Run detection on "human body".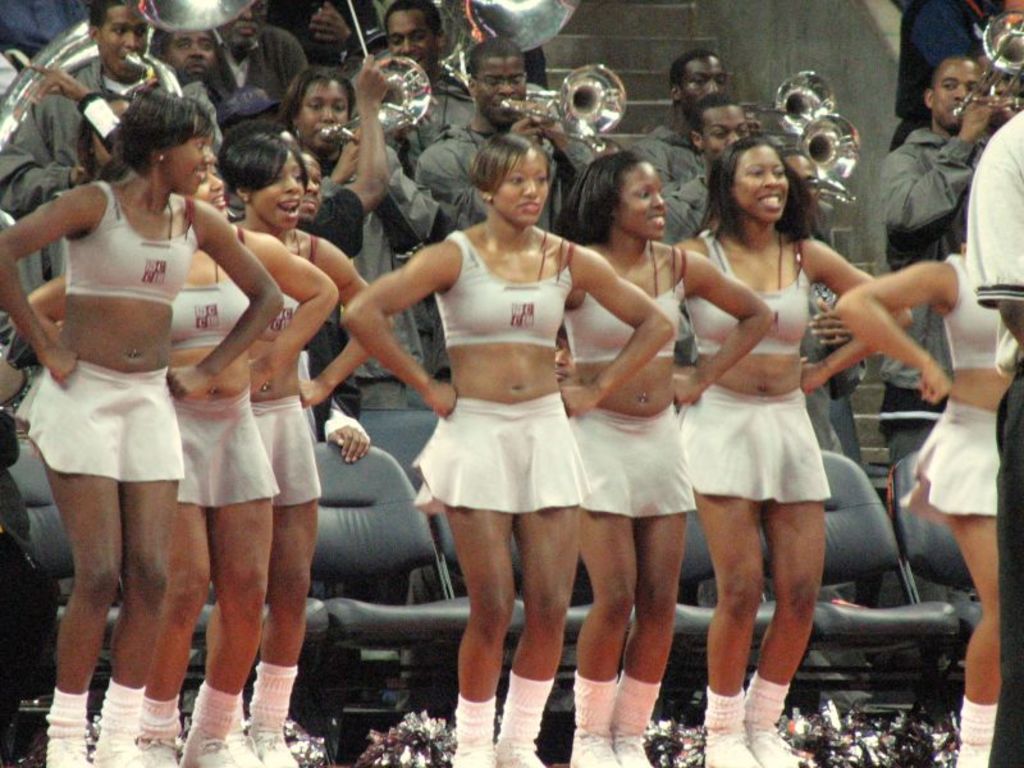
Result: left=966, top=109, right=1023, bottom=767.
